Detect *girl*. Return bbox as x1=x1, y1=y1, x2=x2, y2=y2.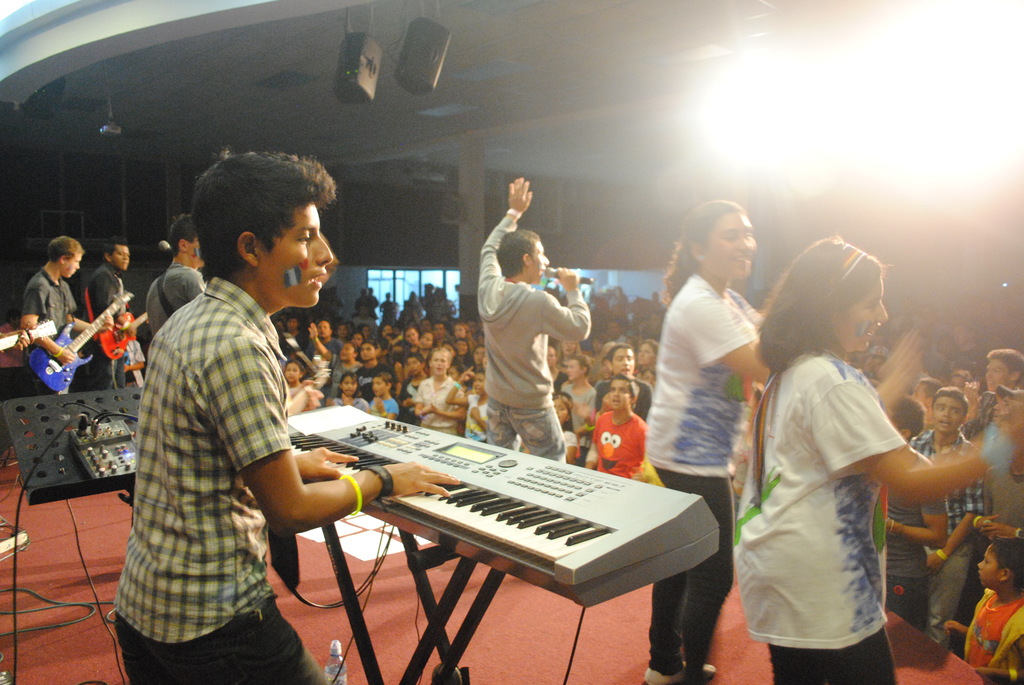
x1=728, y1=233, x2=1023, y2=684.
